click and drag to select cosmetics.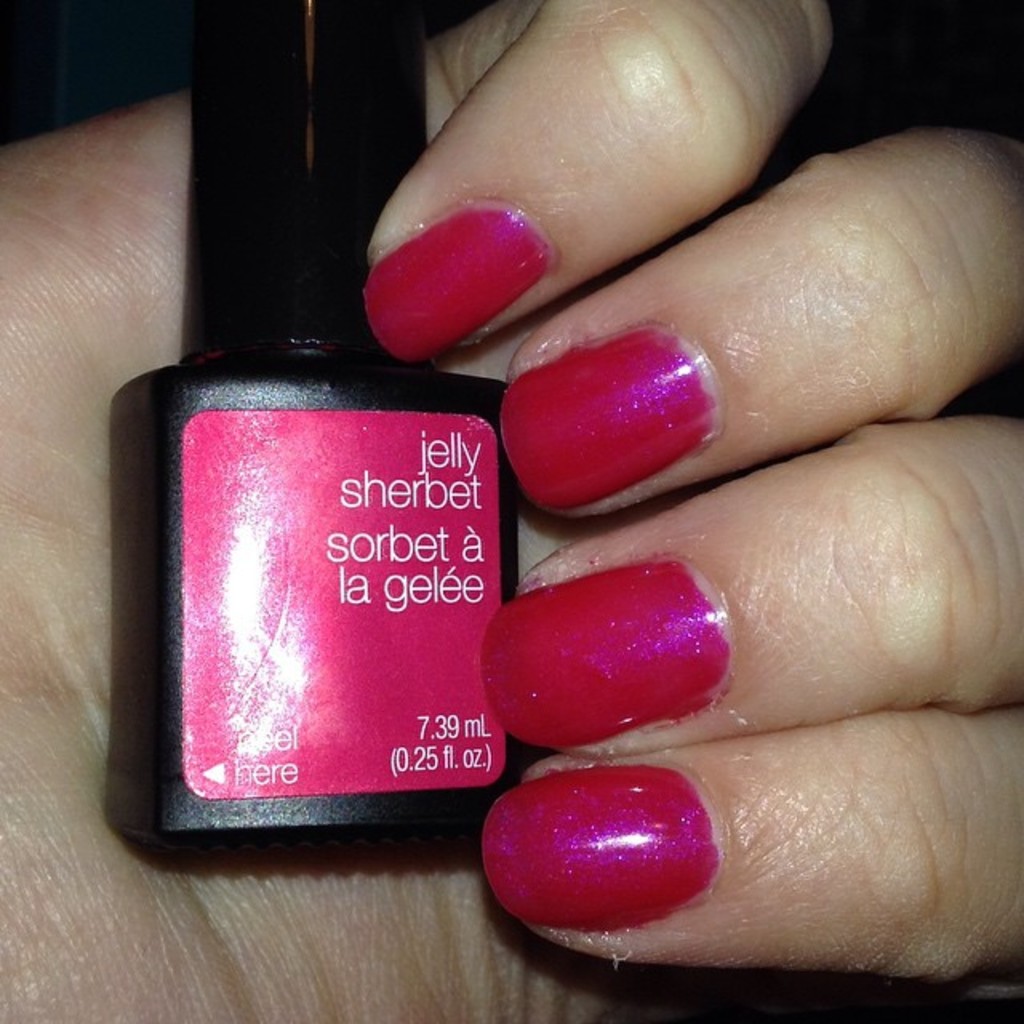
Selection: select_region(104, 0, 520, 861).
